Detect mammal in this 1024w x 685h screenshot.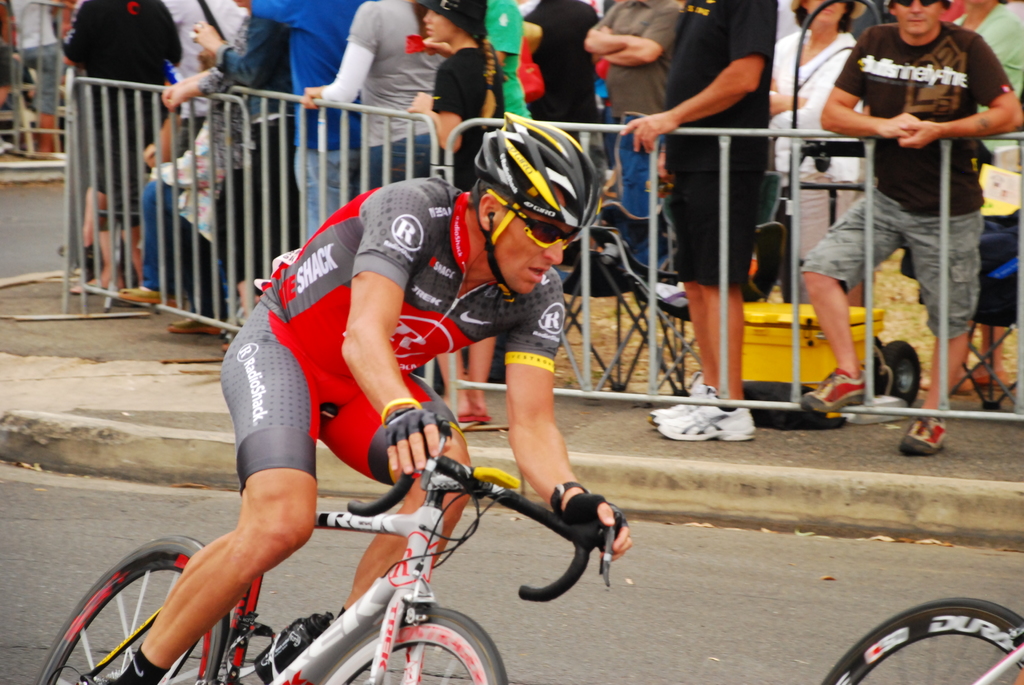
Detection: bbox=(299, 0, 435, 184).
